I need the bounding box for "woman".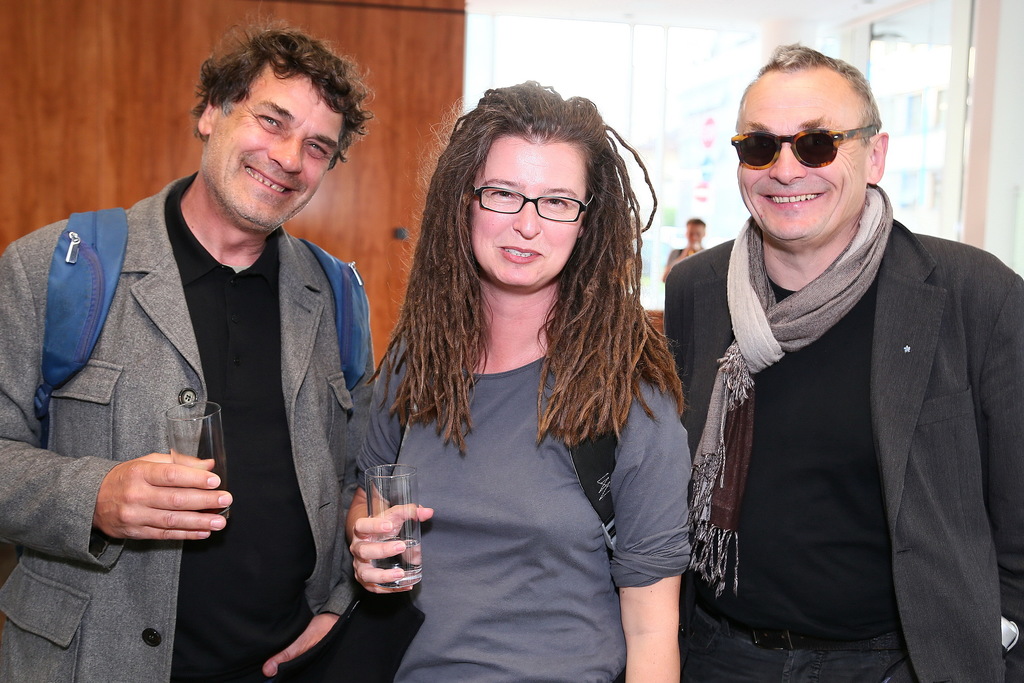
Here it is: x1=323 y1=90 x2=694 y2=680.
